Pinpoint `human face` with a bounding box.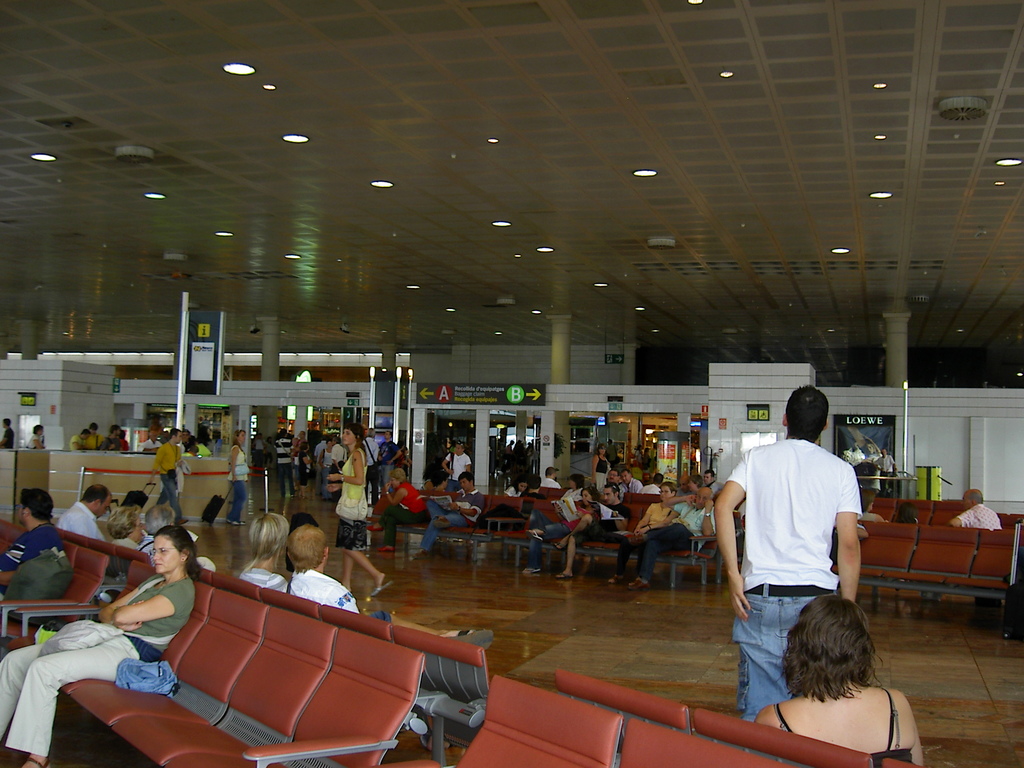
detection(692, 491, 709, 511).
